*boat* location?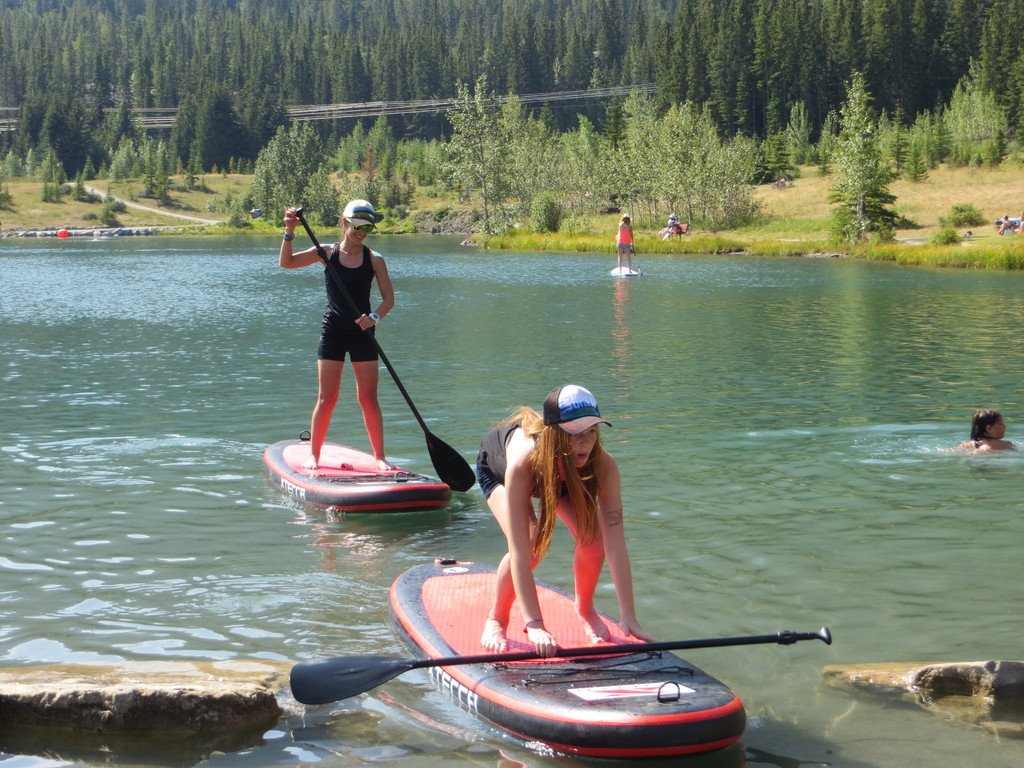
bbox=(282, 579, 822, 749)
